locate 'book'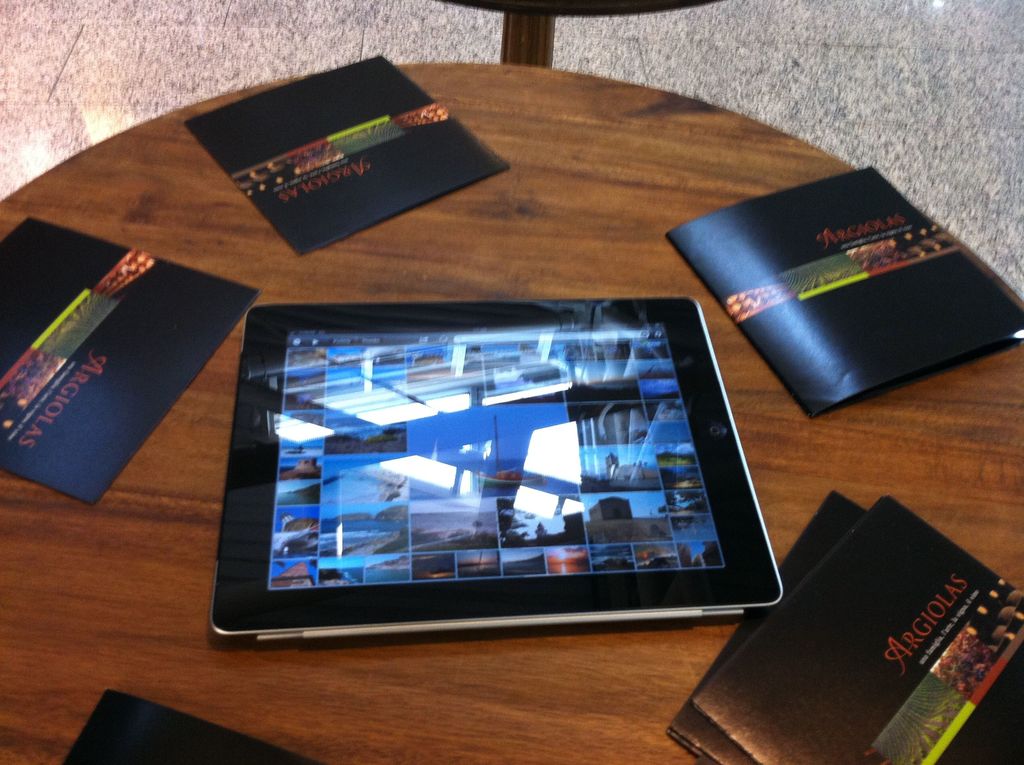
0 211 263 508
